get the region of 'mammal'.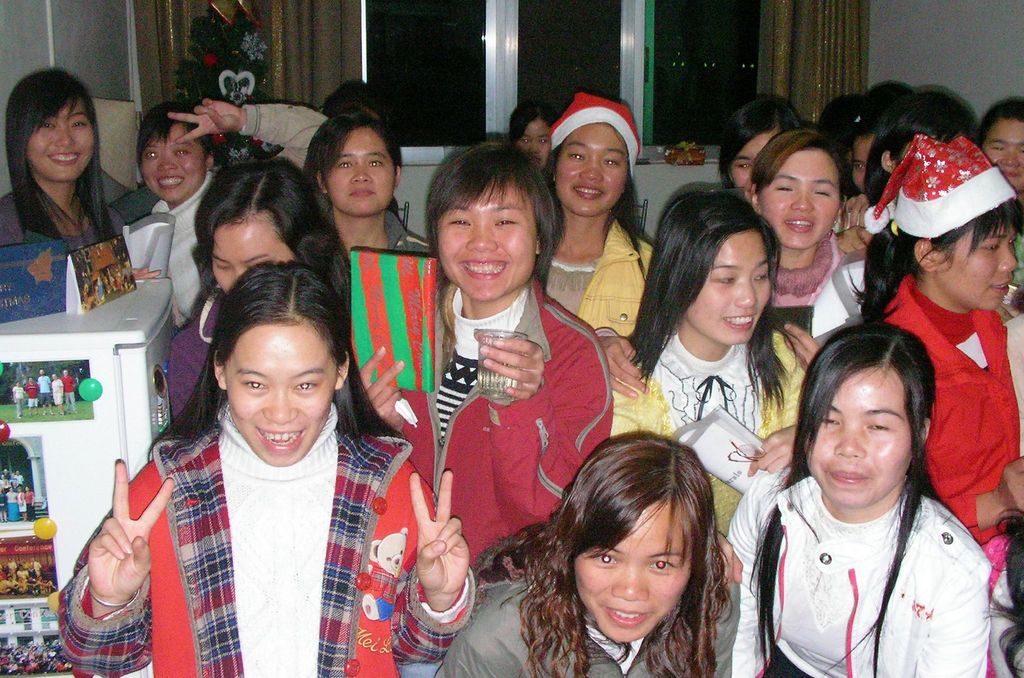
BBox(166, 149, 384, 427).
